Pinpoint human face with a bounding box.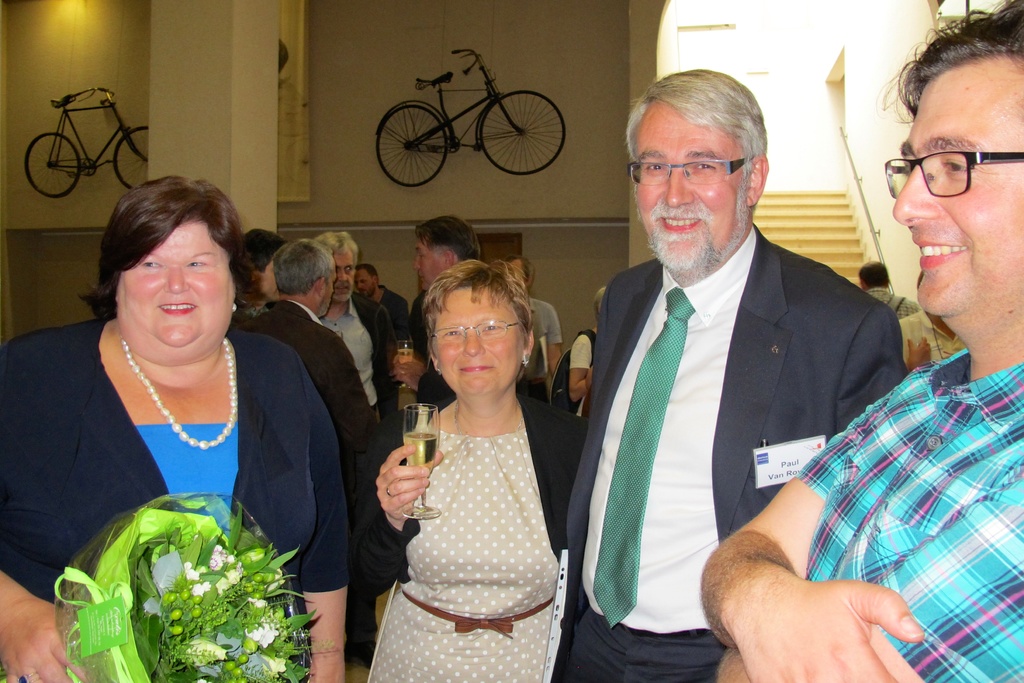
[x1=320, y1=276, x2=334, y2=314].
